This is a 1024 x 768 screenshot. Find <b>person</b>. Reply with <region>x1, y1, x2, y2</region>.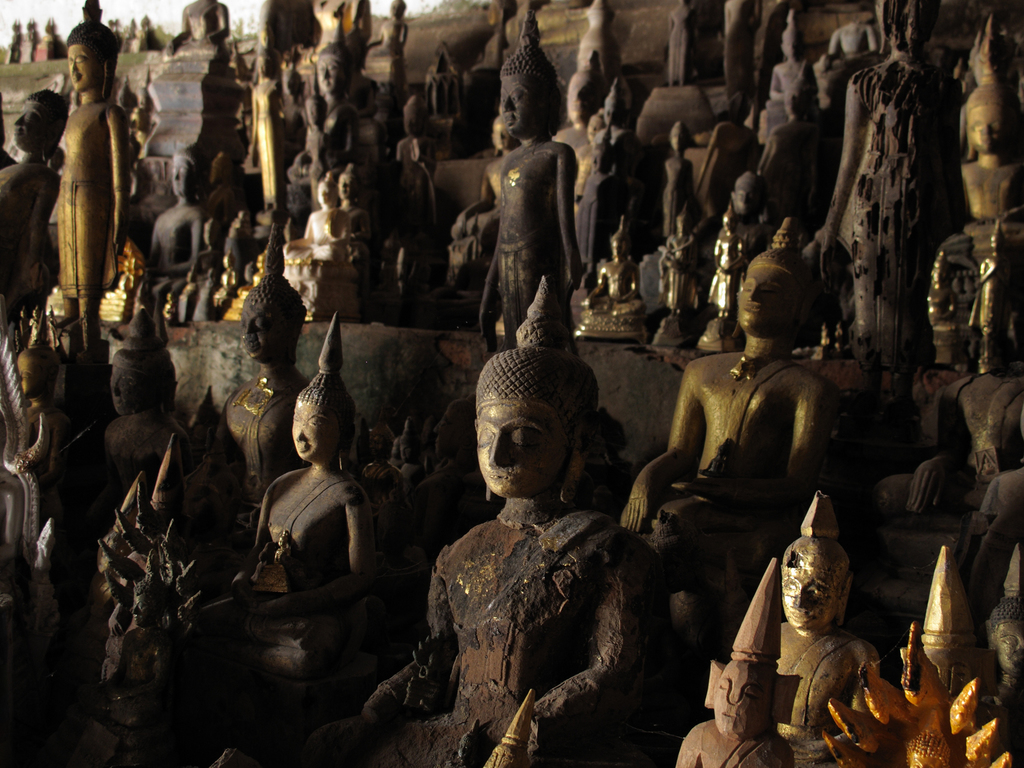
<region>48, 17, 143, 314</region>.
